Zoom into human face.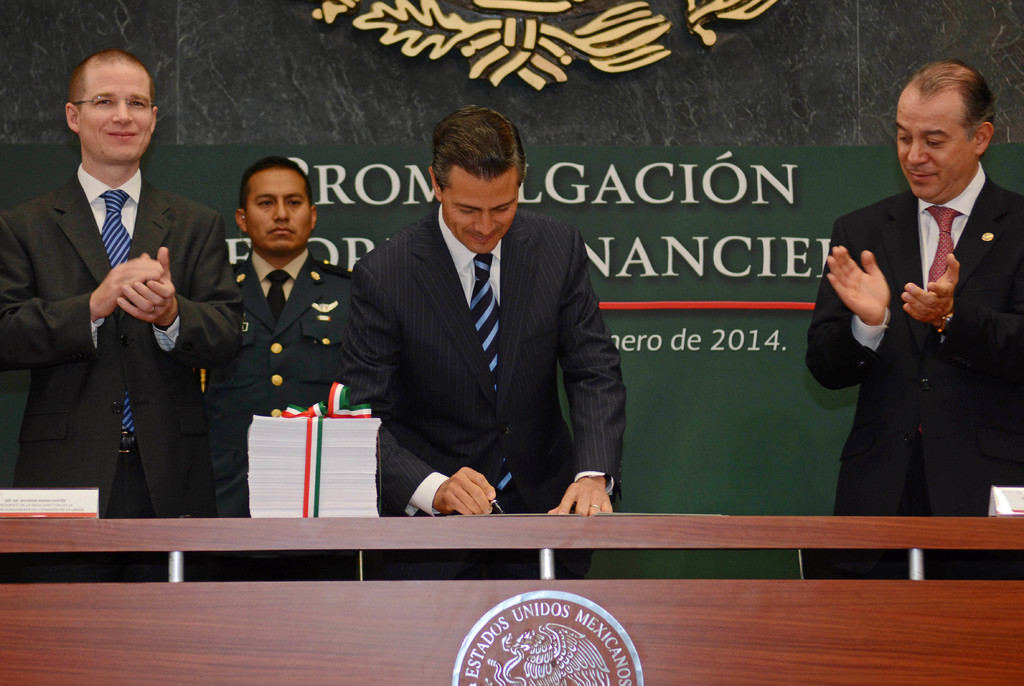
Zoom target: (x1=444, y1=179, x2=518, y2=256).
